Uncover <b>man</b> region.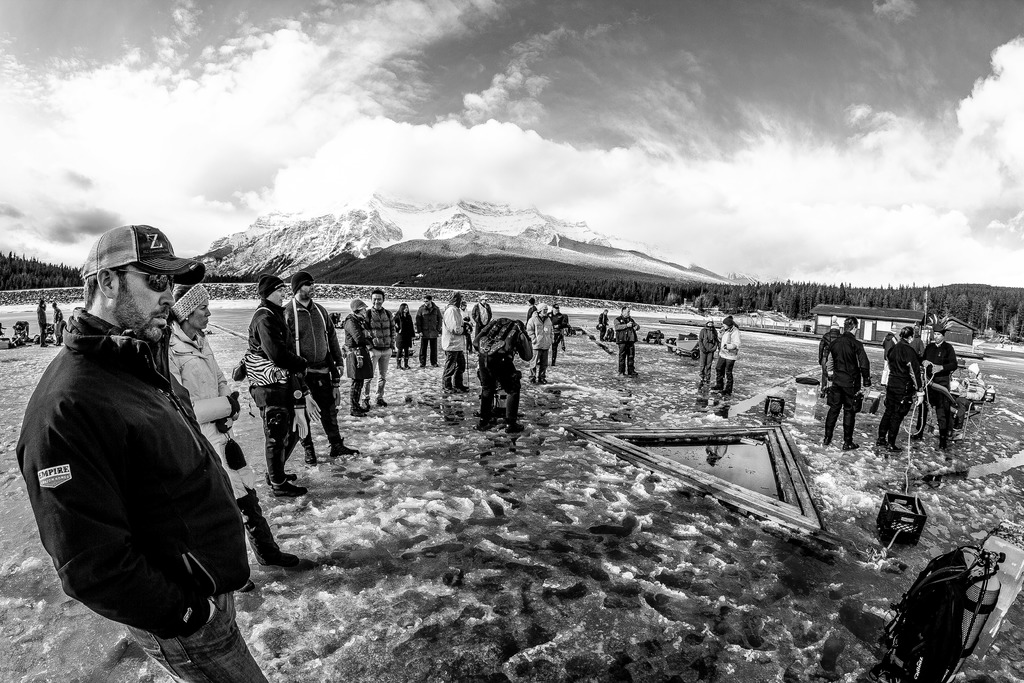
Uncovered: <bbox>36, 292, 44, 346</bbox>.
